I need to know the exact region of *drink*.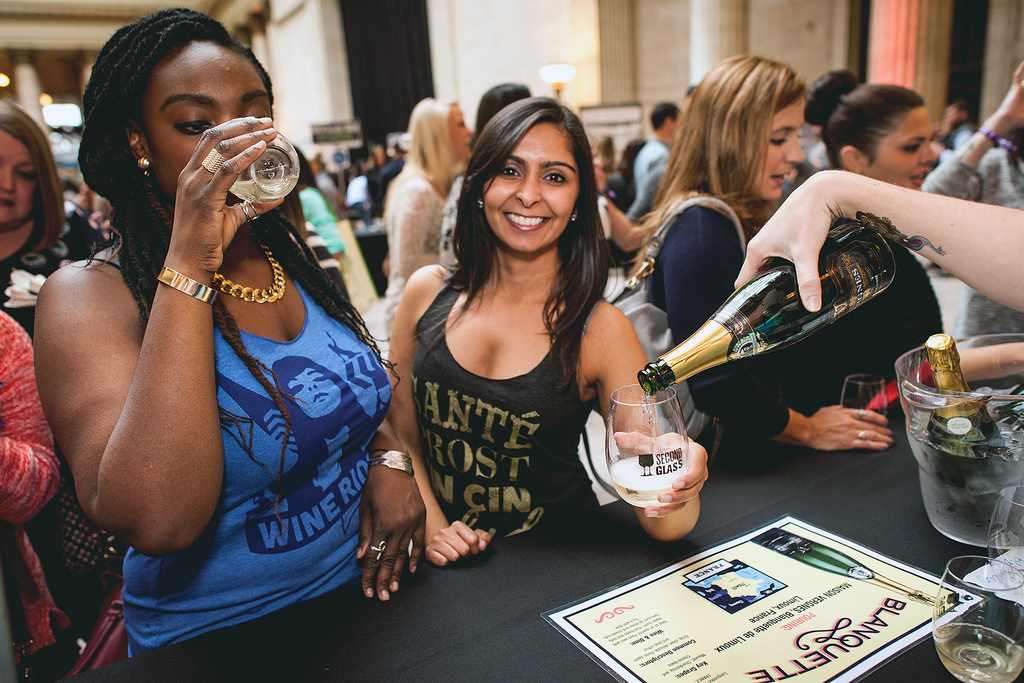
Region: <bbox>934, 623, 1023, 682</bbox>.
